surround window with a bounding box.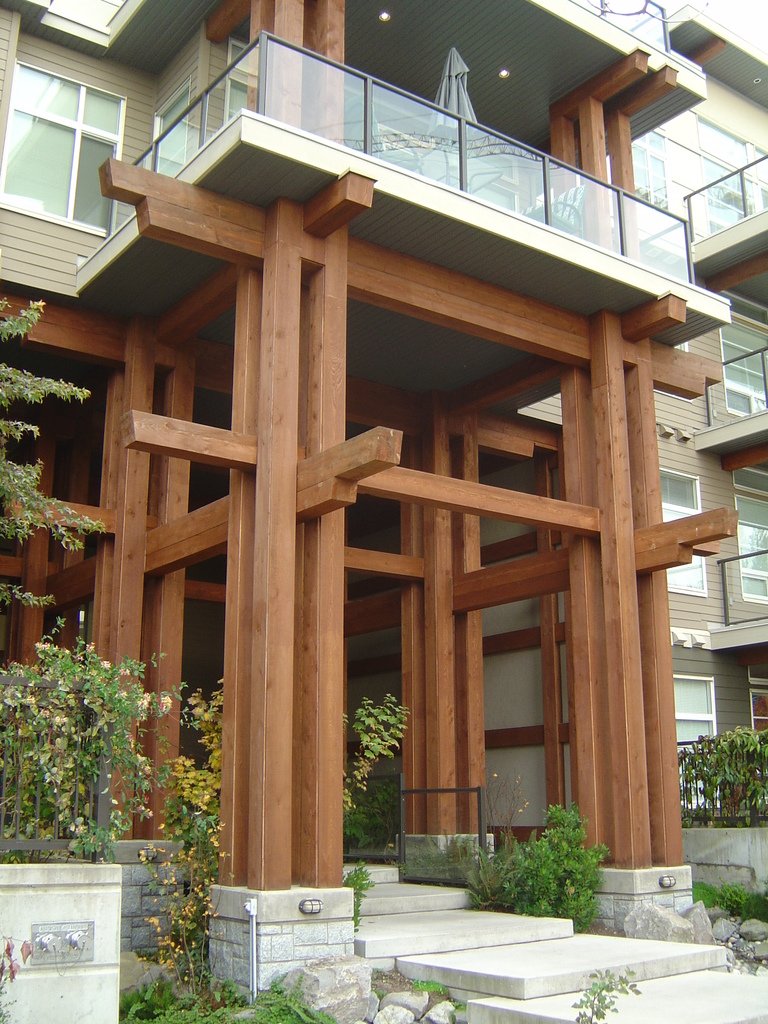
rect(733, 467, 767, 607).
